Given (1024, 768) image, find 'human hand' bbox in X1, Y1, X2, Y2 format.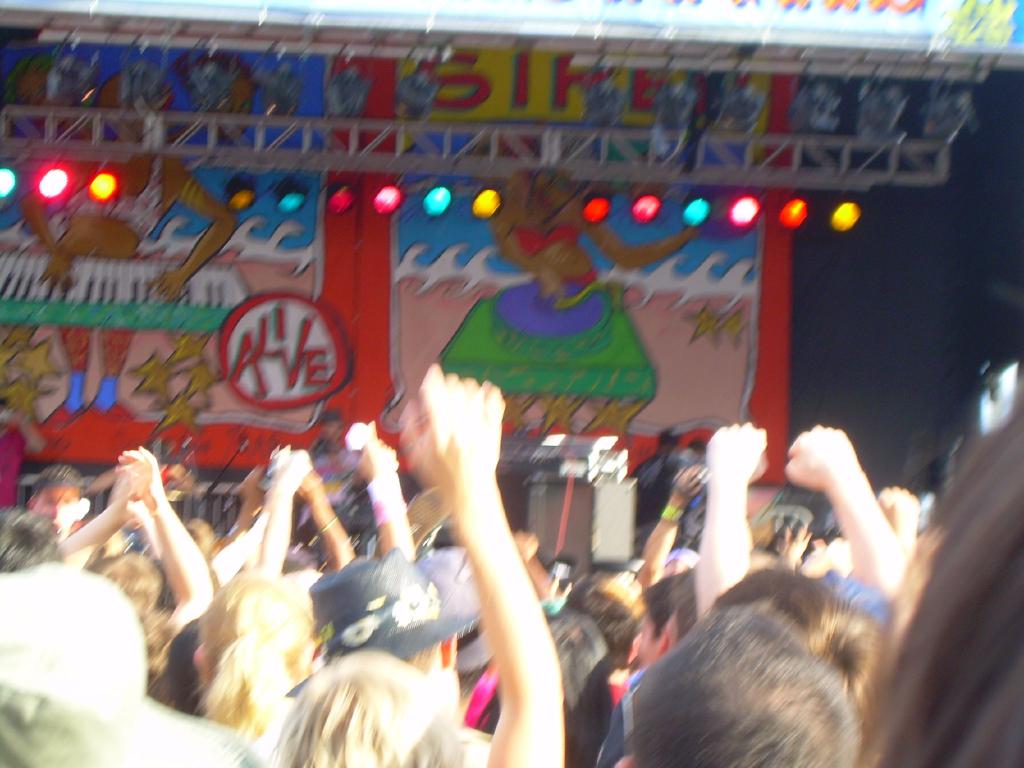
404, 363, 508, 472.
